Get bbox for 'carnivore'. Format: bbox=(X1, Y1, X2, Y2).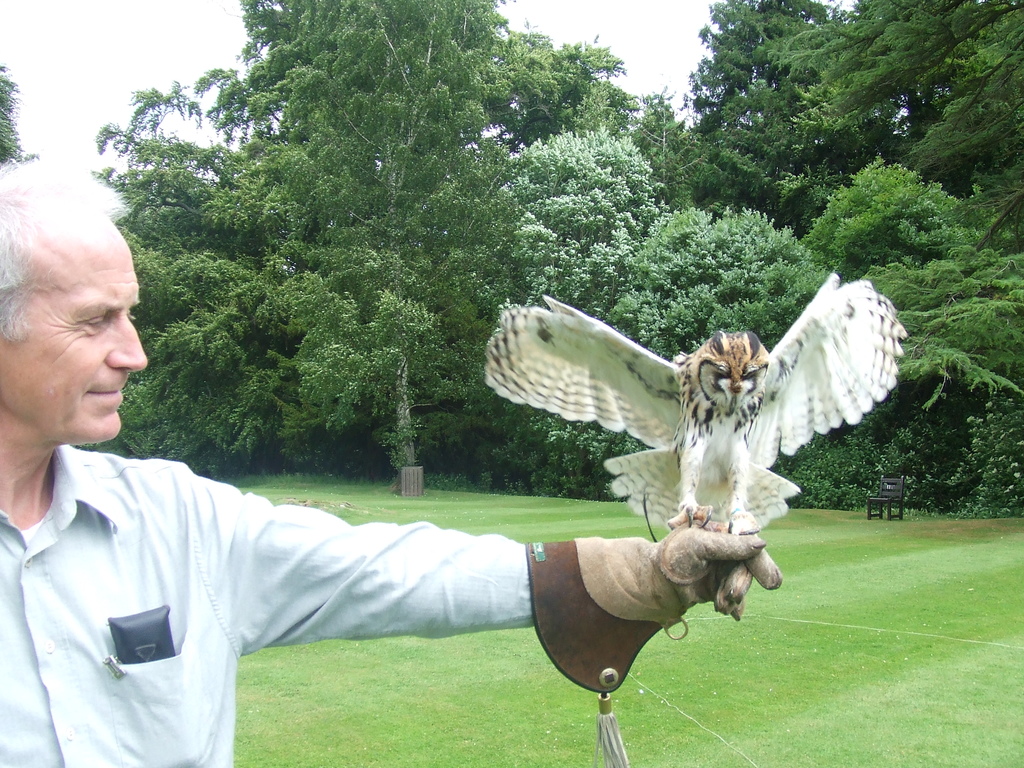
bbox=(542, 276, 886, 570).
